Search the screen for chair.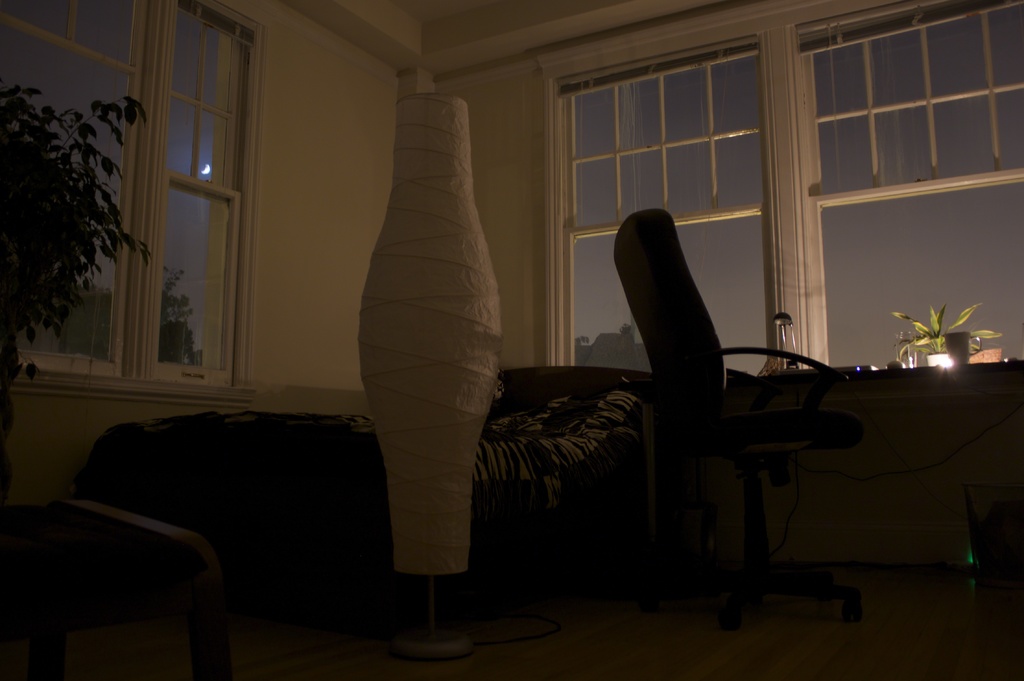
Found at [611,205,856,468].
